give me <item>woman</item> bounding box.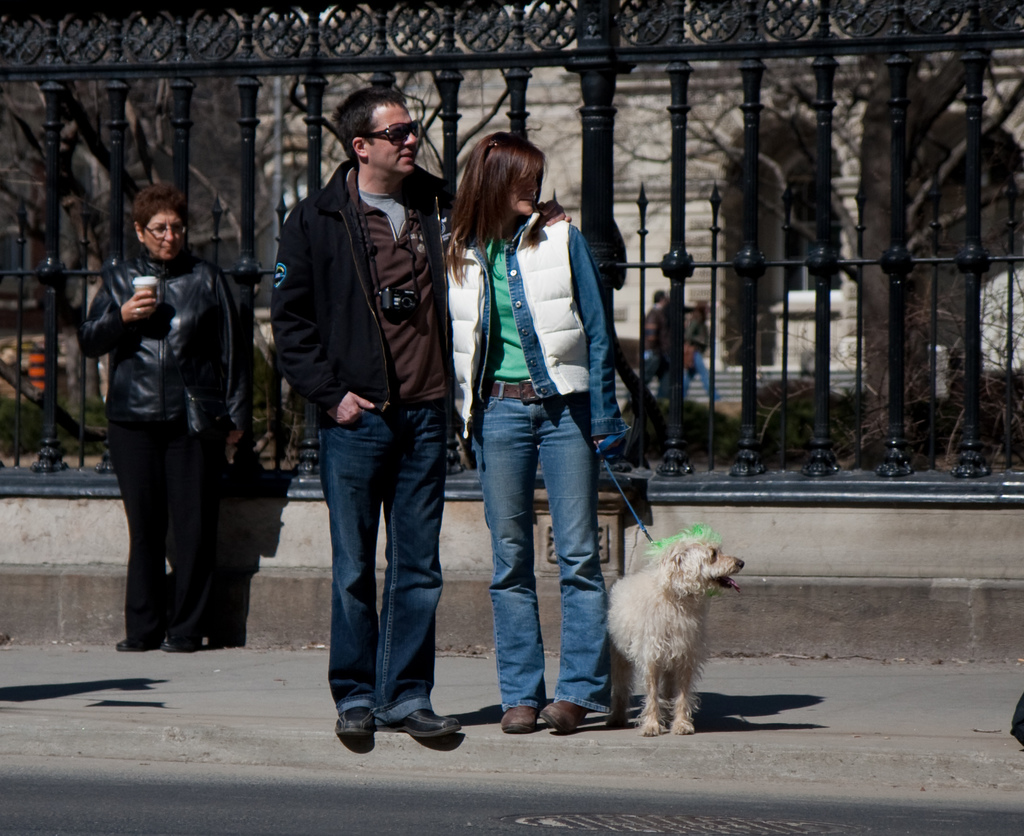
Rect(424, 147, 638, 750).
